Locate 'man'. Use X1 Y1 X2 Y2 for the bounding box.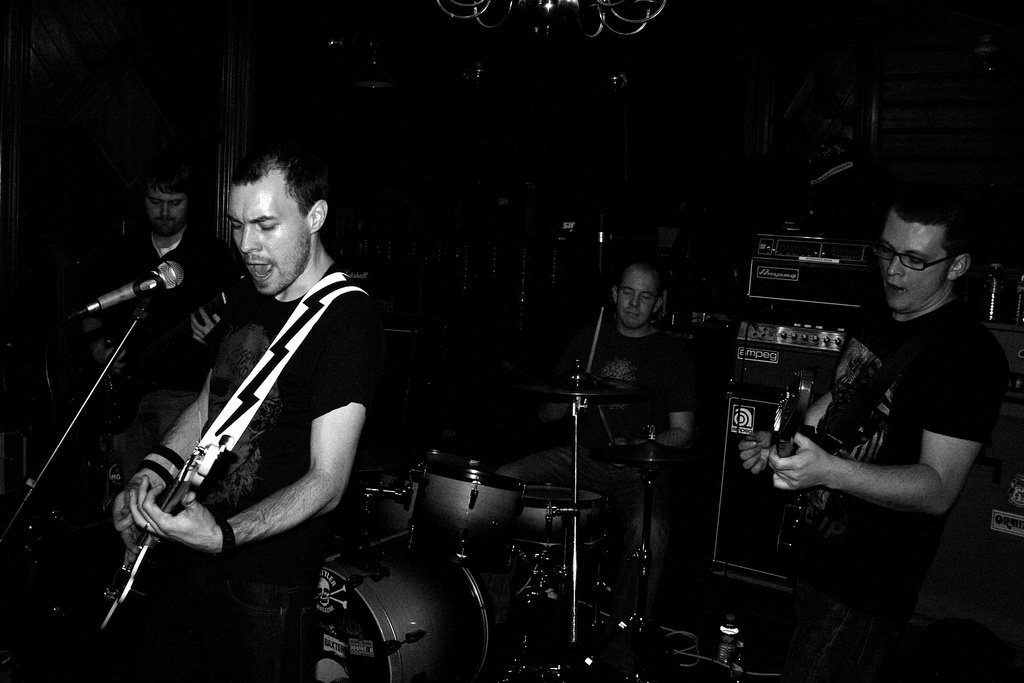
113 135 379 682.
